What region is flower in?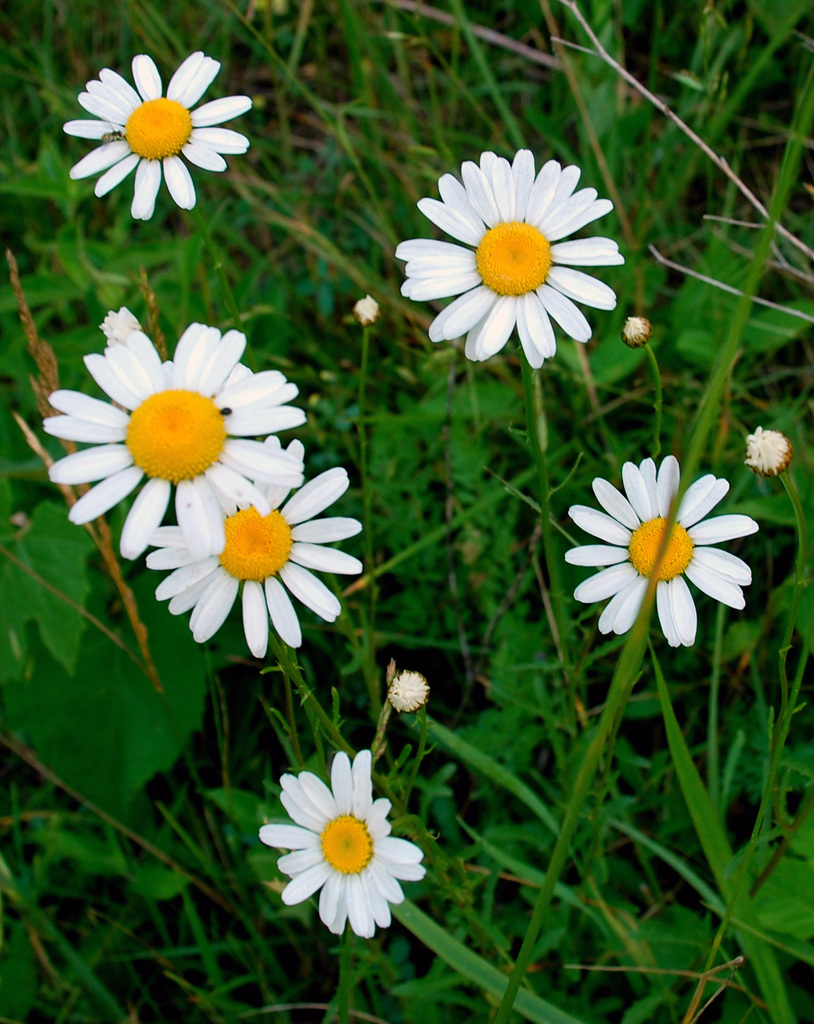
60/56/252/221.
